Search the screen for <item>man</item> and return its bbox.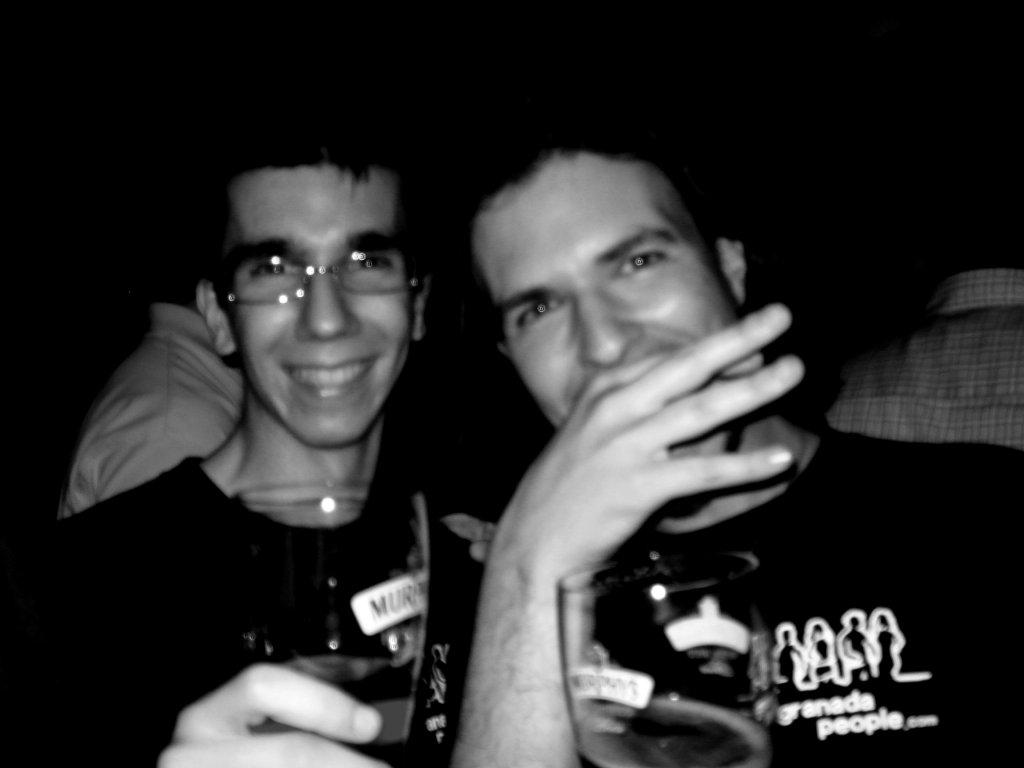
Found: bbox=[176, 129, 683, 744].
